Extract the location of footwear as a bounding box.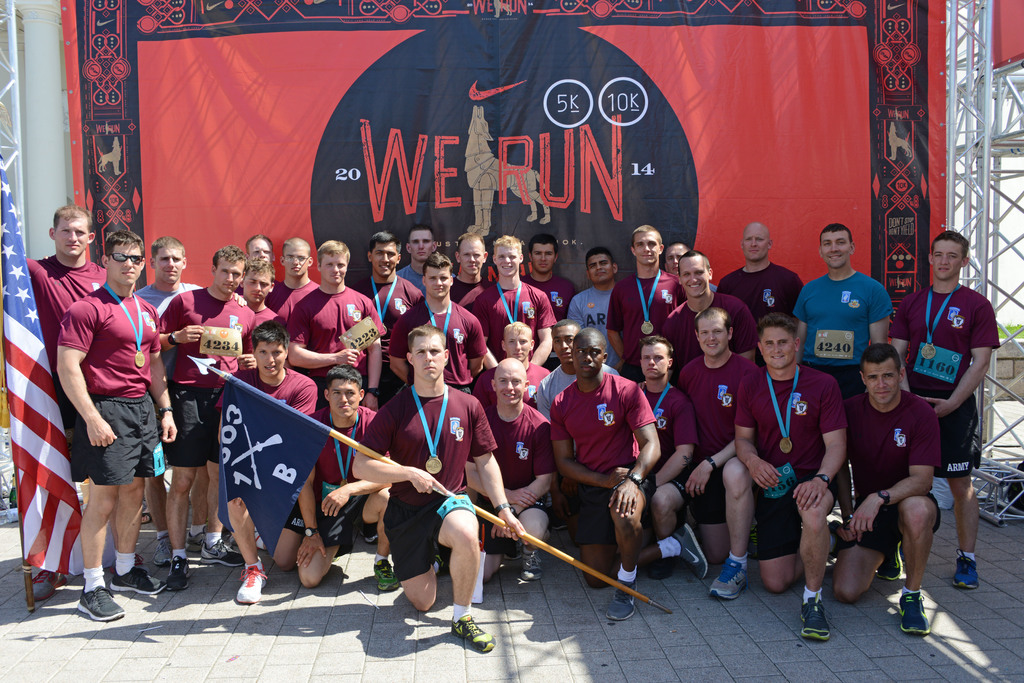
(152, 533, 172, 567).
